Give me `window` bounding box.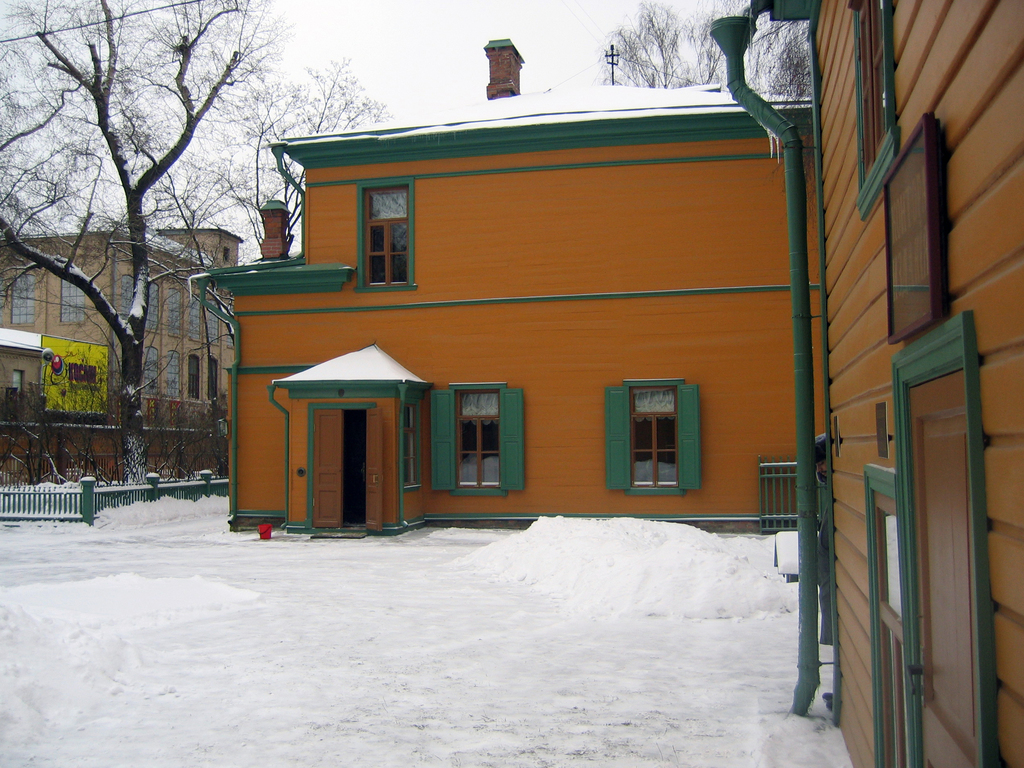
select_region(628, 386, 680, 487).
